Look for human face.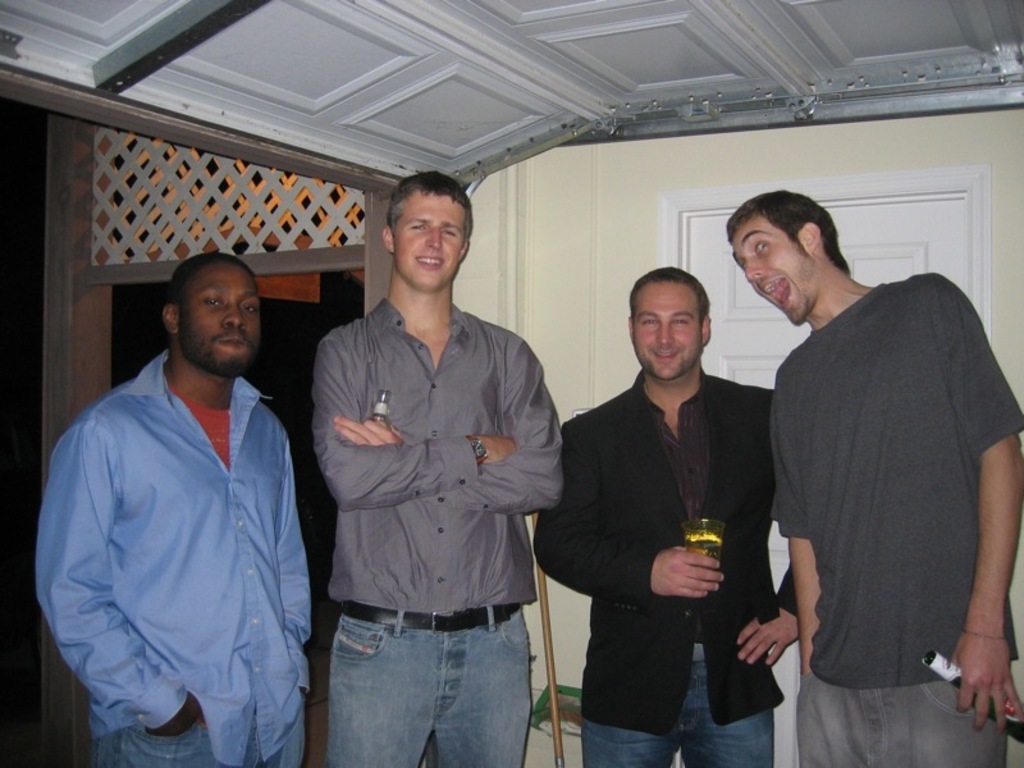
Found: [394,192,463,291].
